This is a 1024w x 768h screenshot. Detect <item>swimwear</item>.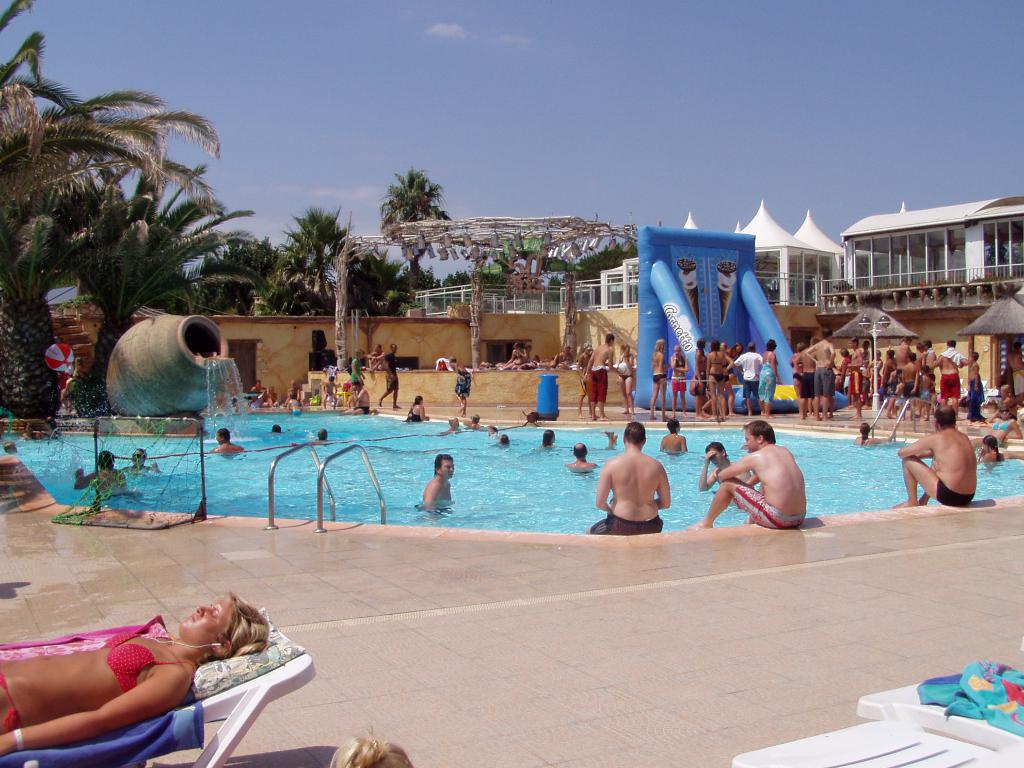
<region>1004, 398, 1023, 412</region>.
